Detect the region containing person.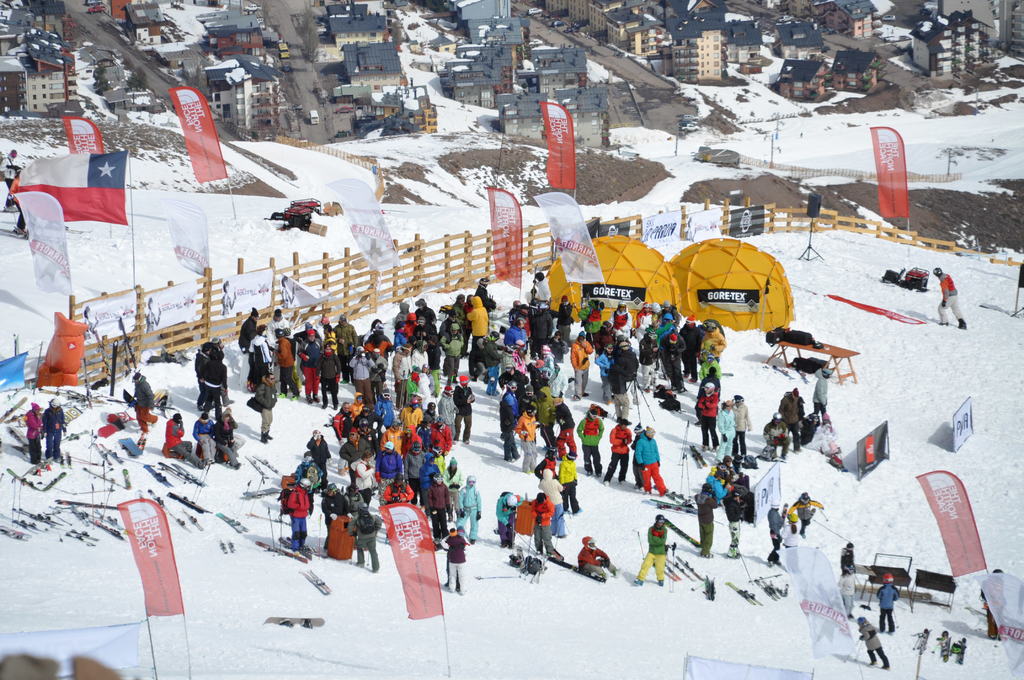
BBox(164, 414, 207, 473).
